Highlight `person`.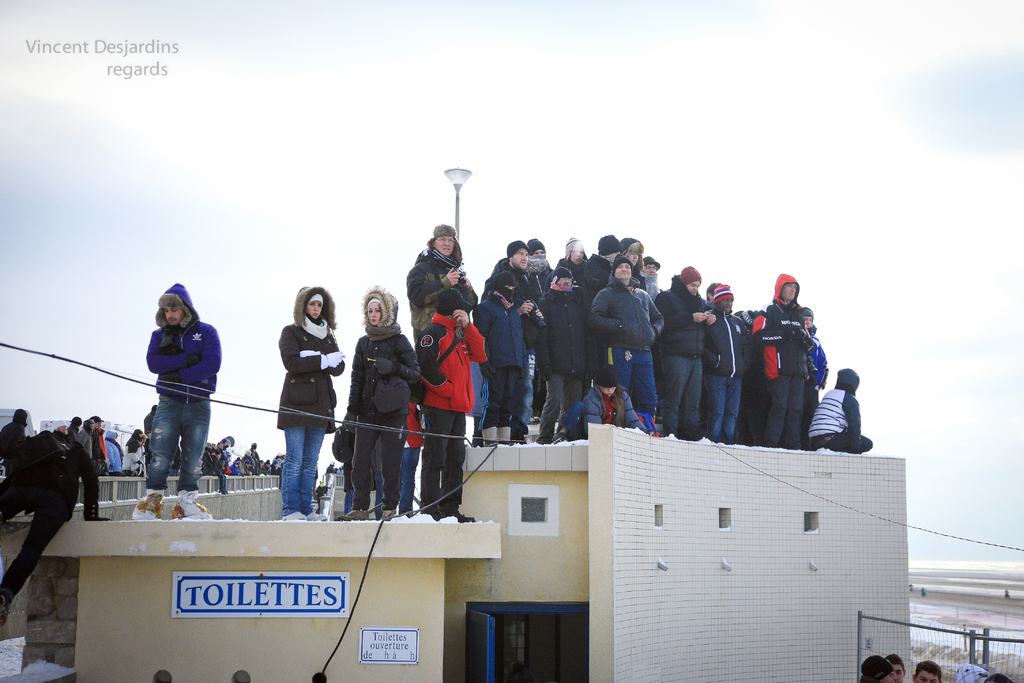
Highlighted region: region(914, 661, 944, 682).
